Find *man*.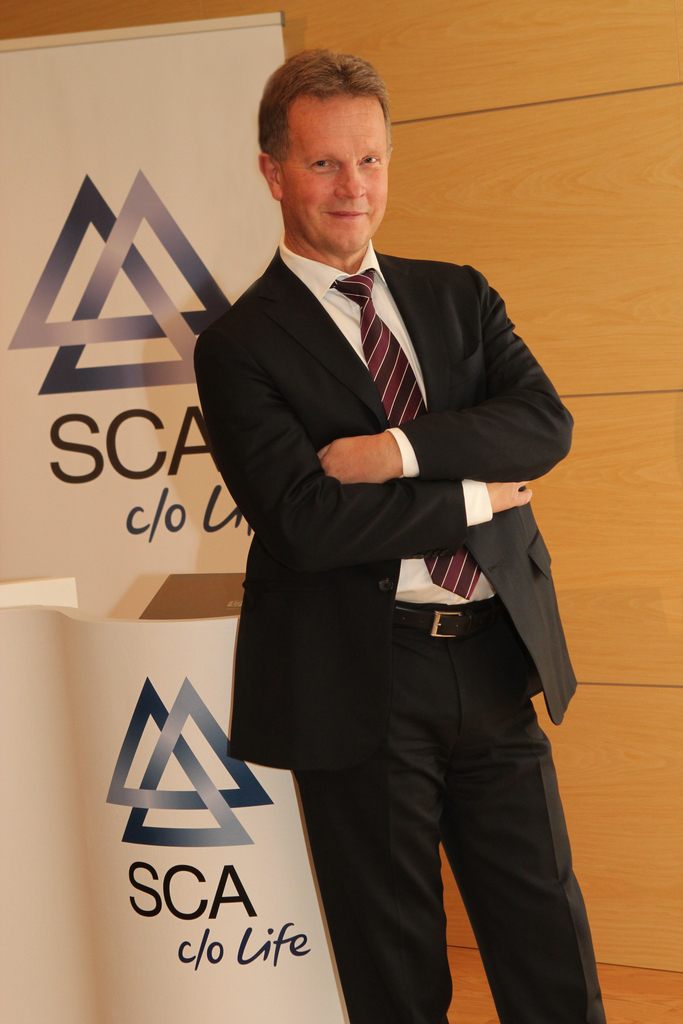
<bbox>193, 60, 580, 1009</bbox>.
